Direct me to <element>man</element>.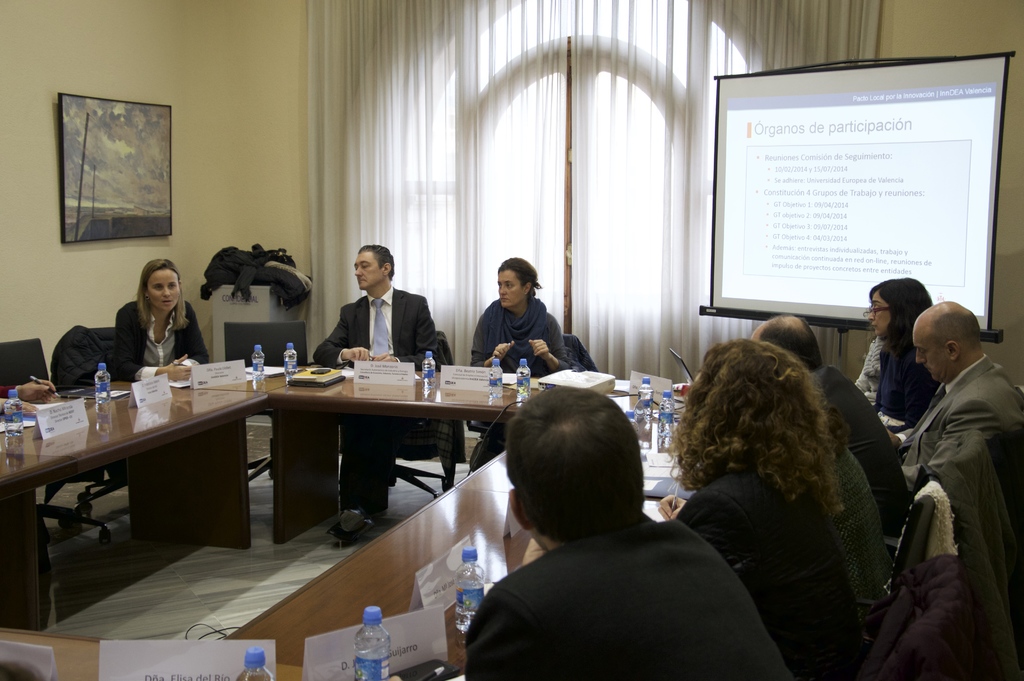
Direction: [749, 314, 913, 561].
